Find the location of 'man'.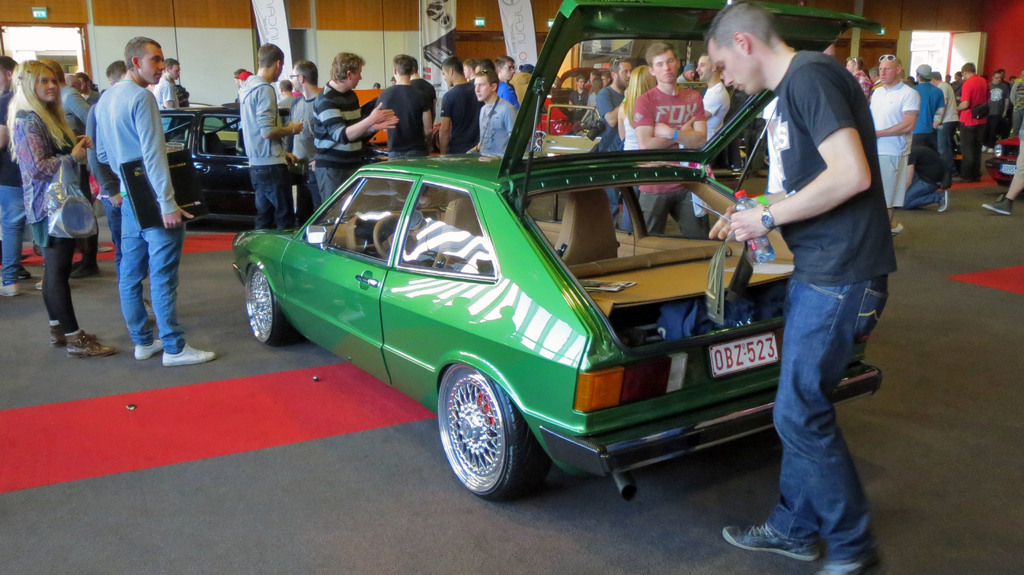
Location: bbox=[466, 70, 518, 155].
